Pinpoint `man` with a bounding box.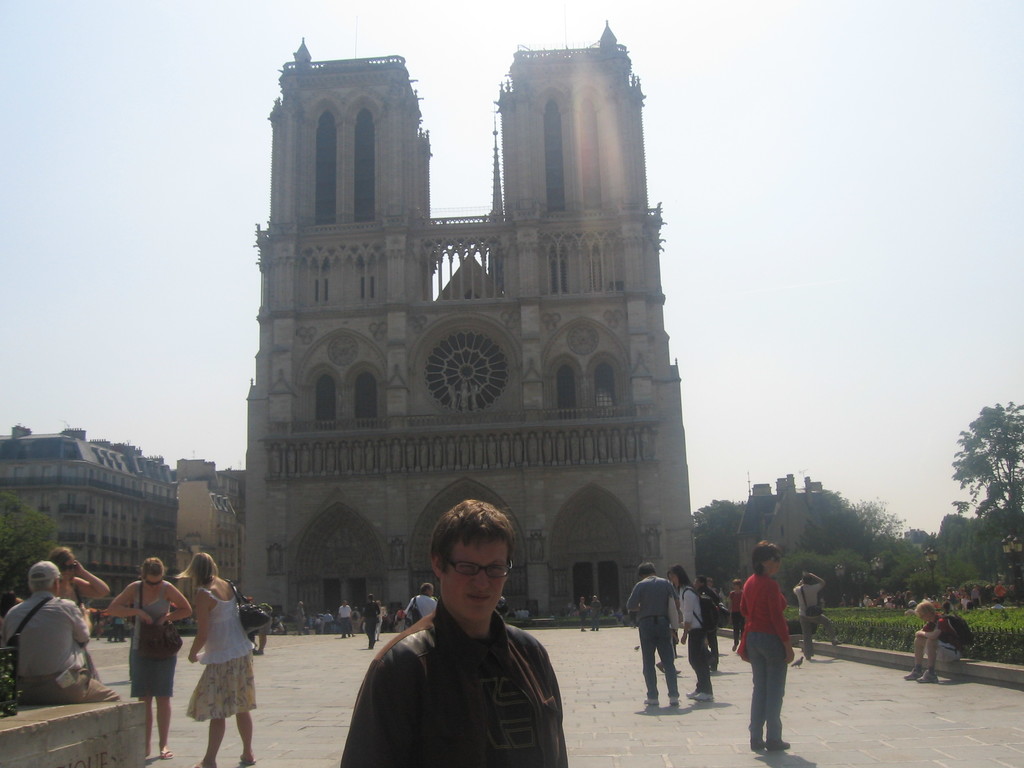
crop(399, 581, 436, 626).
